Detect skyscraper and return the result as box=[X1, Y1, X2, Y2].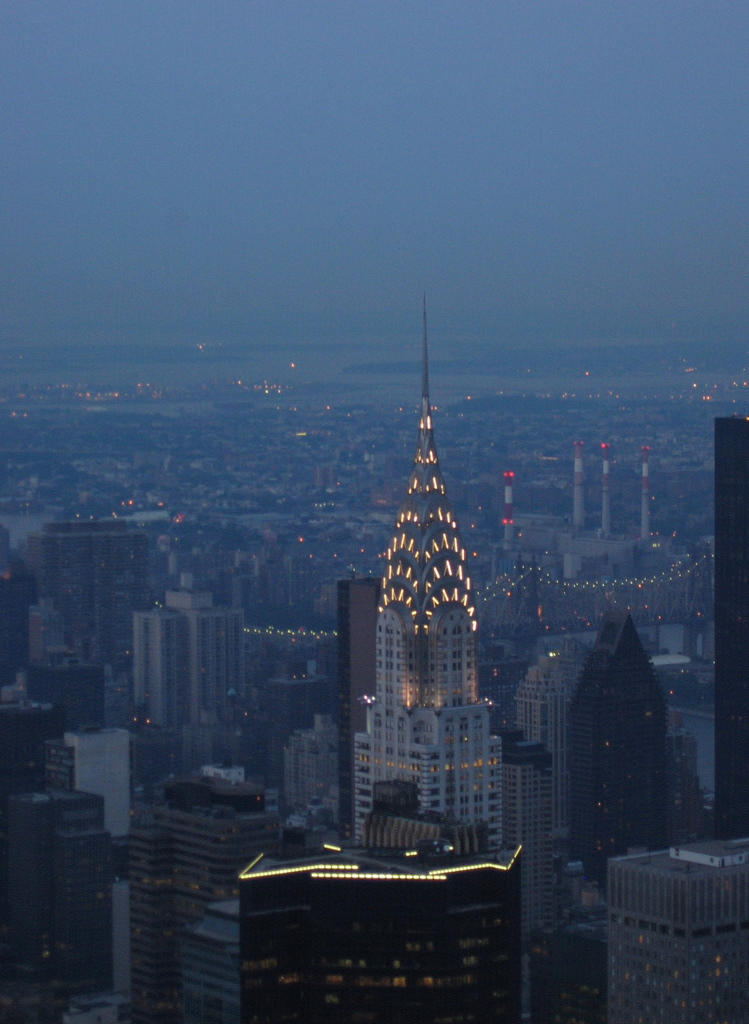
box=[713, 417, 748, 838].
